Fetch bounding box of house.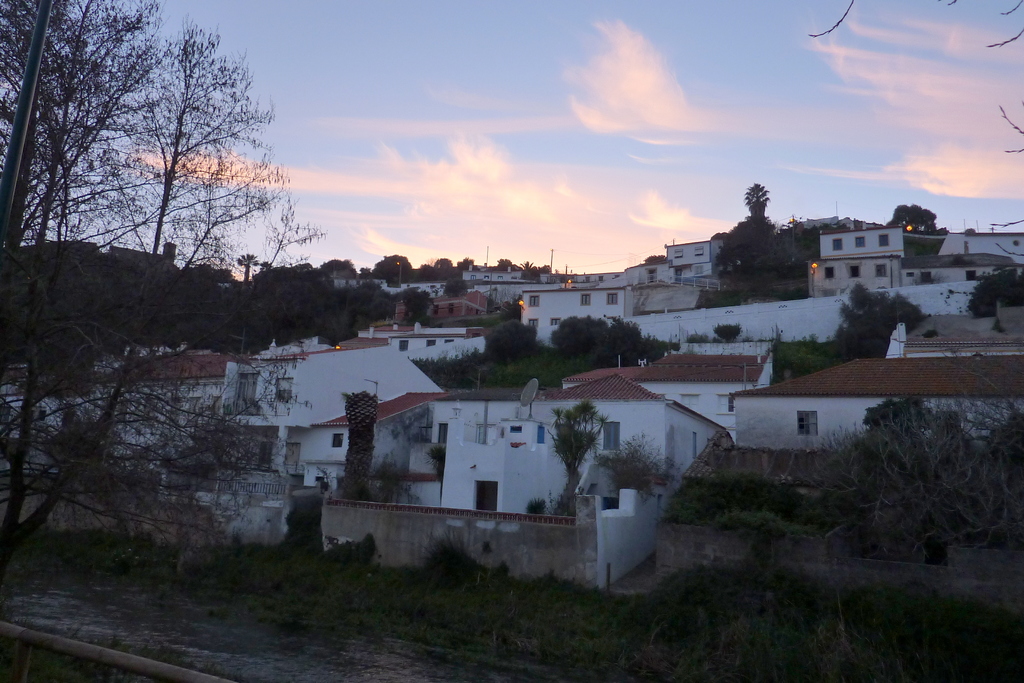
Bbox: 726/345/1023/473.
